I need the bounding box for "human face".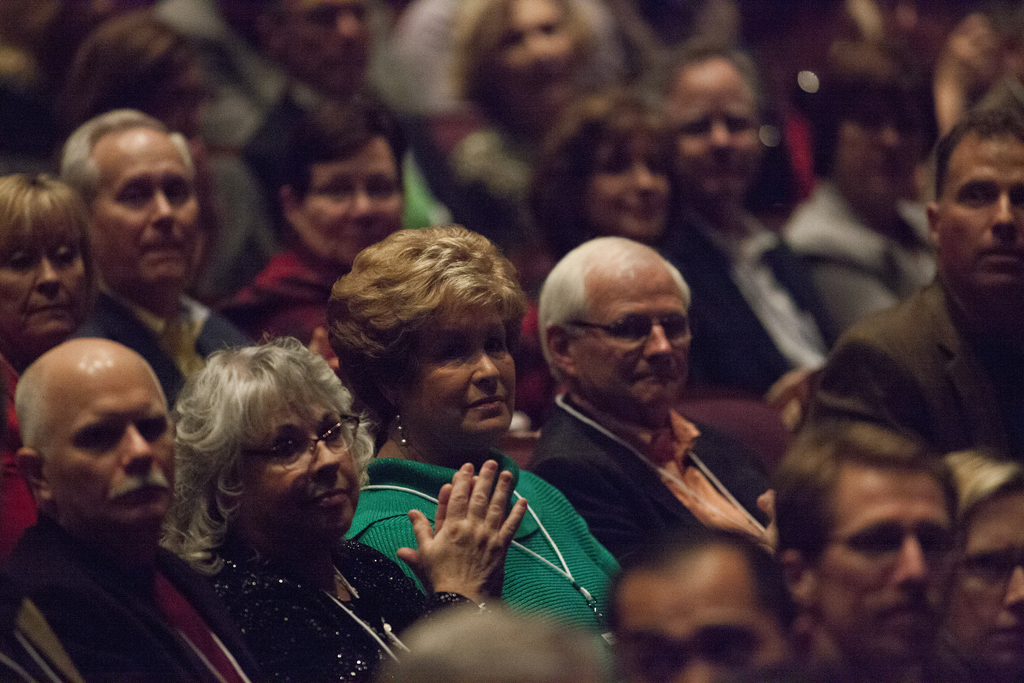
Here it is: (583, 125, 669, 240).
